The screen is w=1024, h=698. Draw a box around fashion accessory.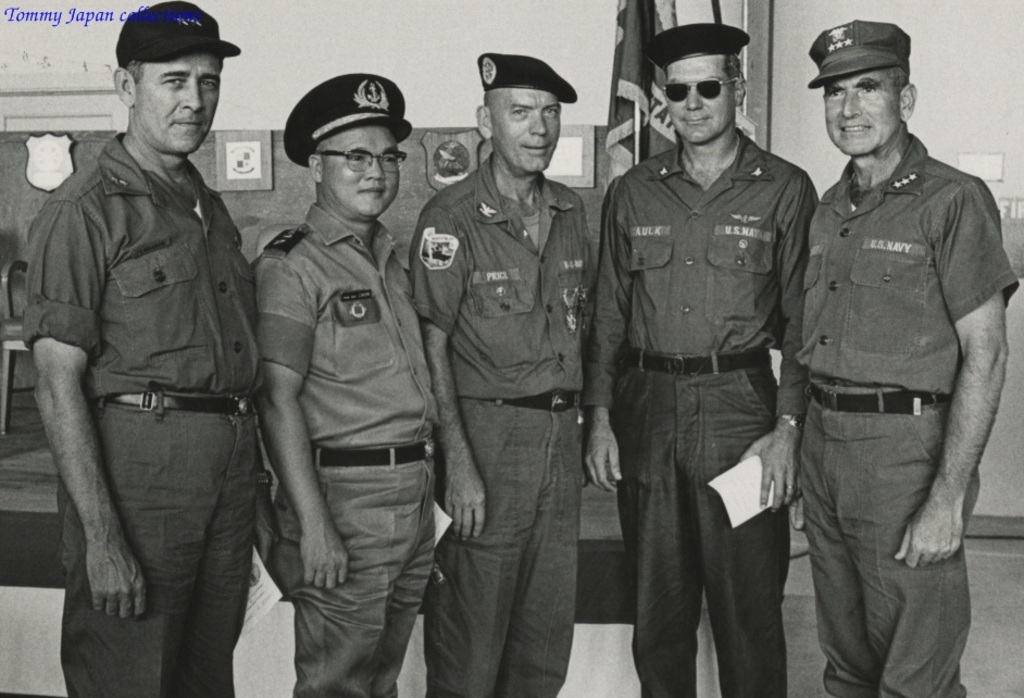
region(101, 384, 252, 412).
